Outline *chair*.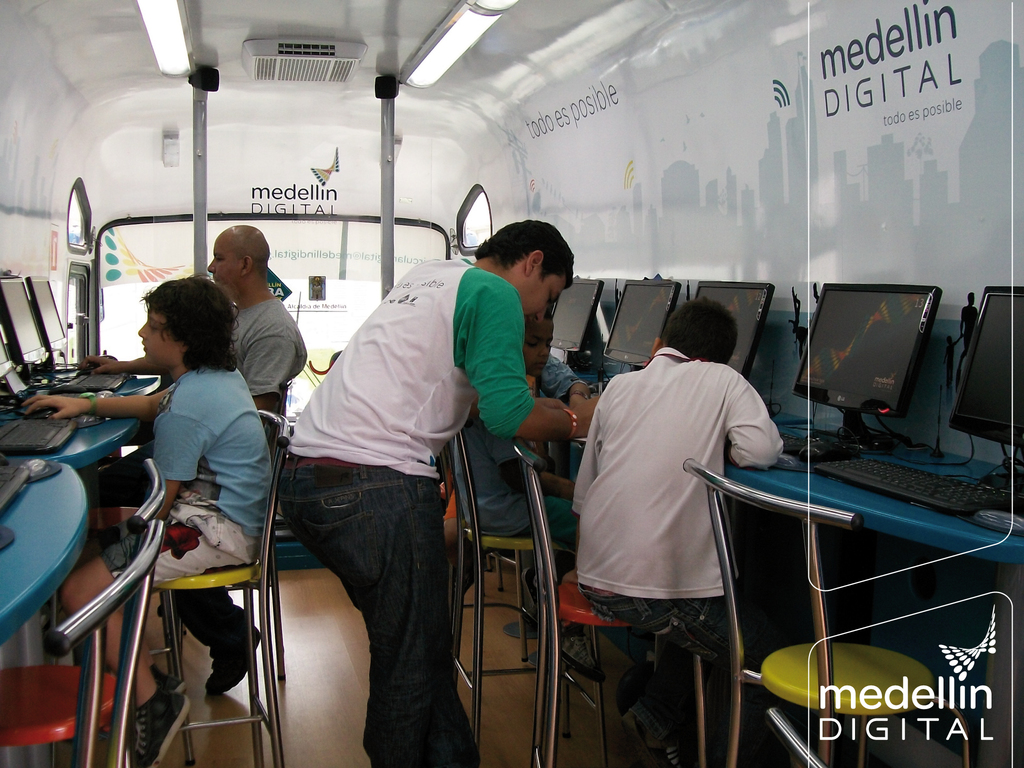
Outline: {"x1": 47, "y1": 517, "x2": 165, "y2": 767}.
